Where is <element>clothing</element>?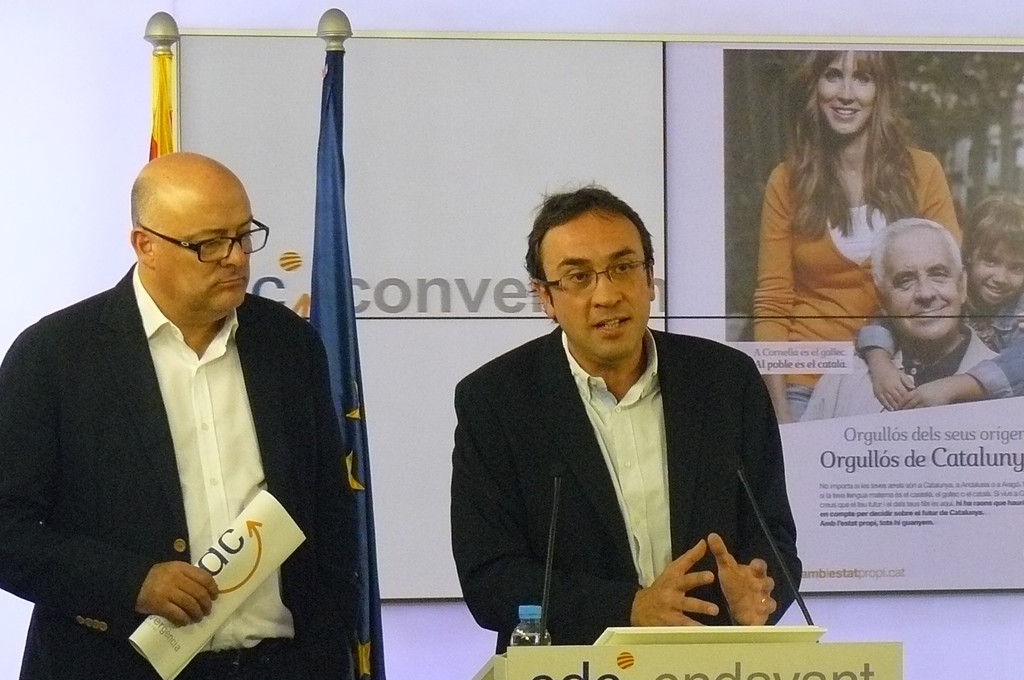
{"left": 731, "top": 134, "right": 970, "bottom": 398}.
